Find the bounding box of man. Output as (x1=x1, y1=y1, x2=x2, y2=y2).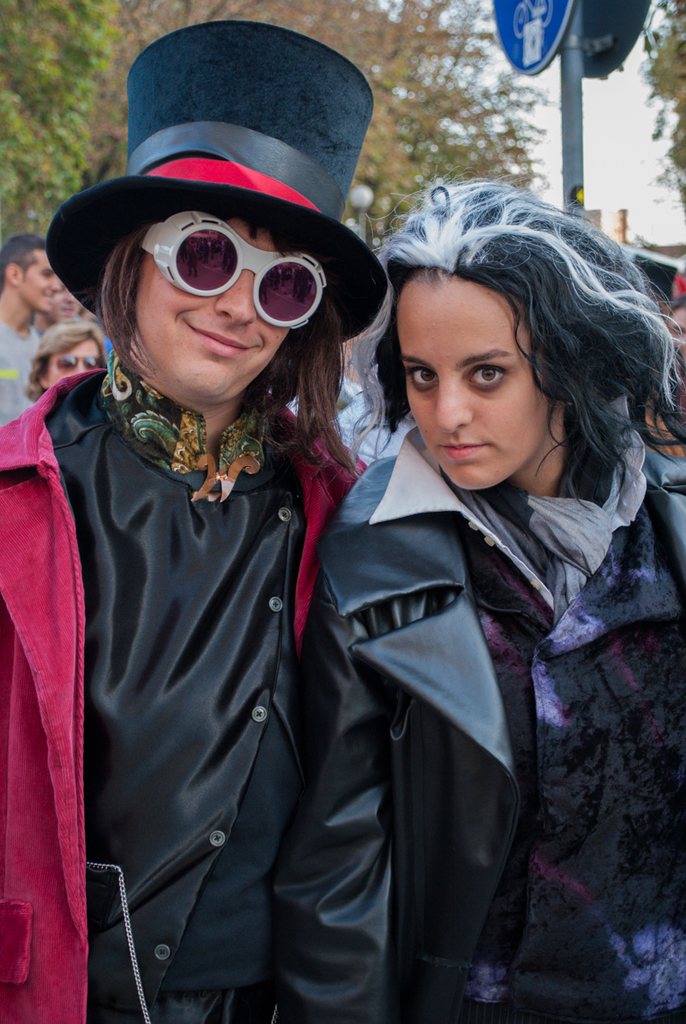
(x1=0, y1=233, x2=62, y2=418).
